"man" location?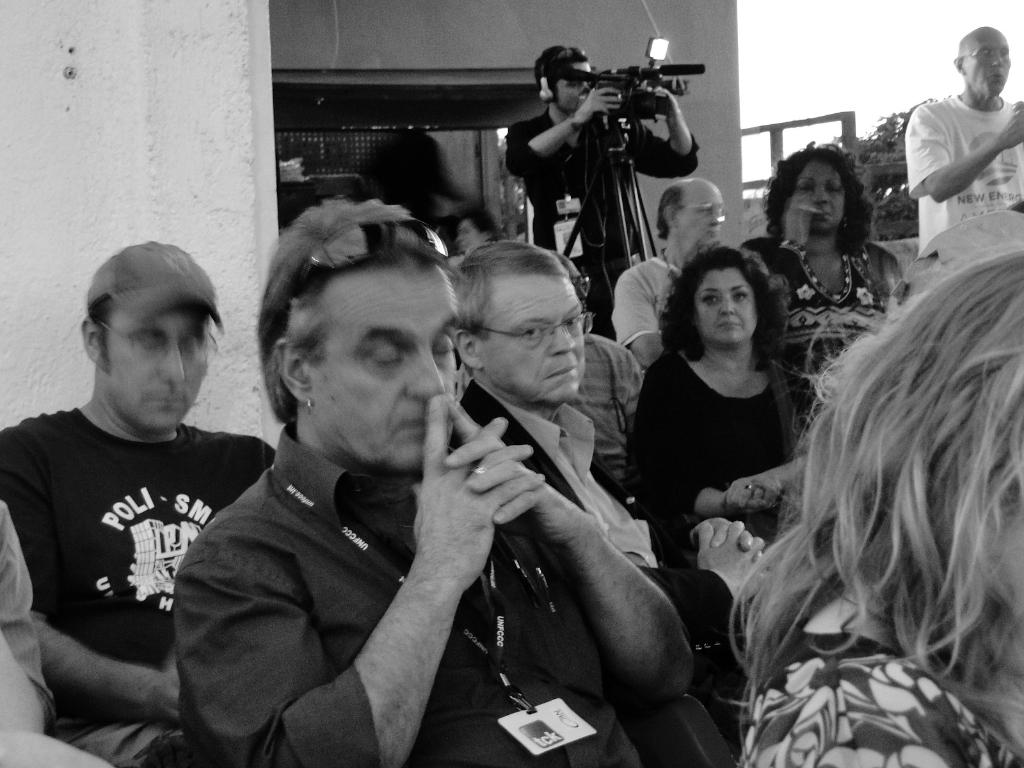
(170, 195, 700, 767)
